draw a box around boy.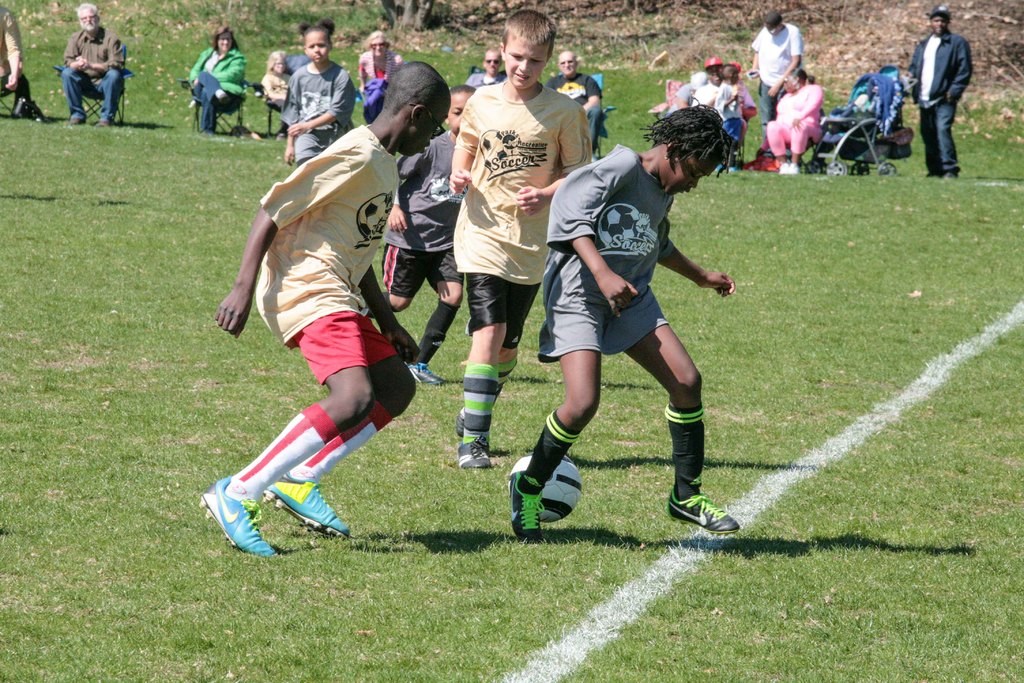
509:97:739:542.
